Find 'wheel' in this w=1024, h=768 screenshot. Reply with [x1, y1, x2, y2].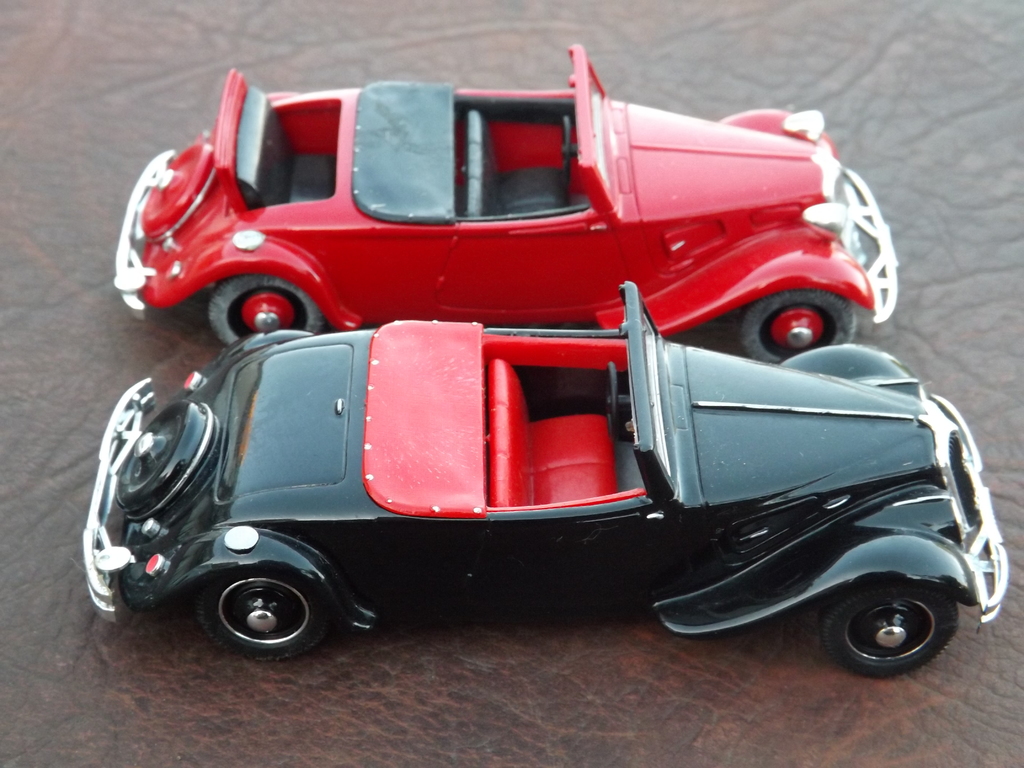
[206, 273, 323, 345].
